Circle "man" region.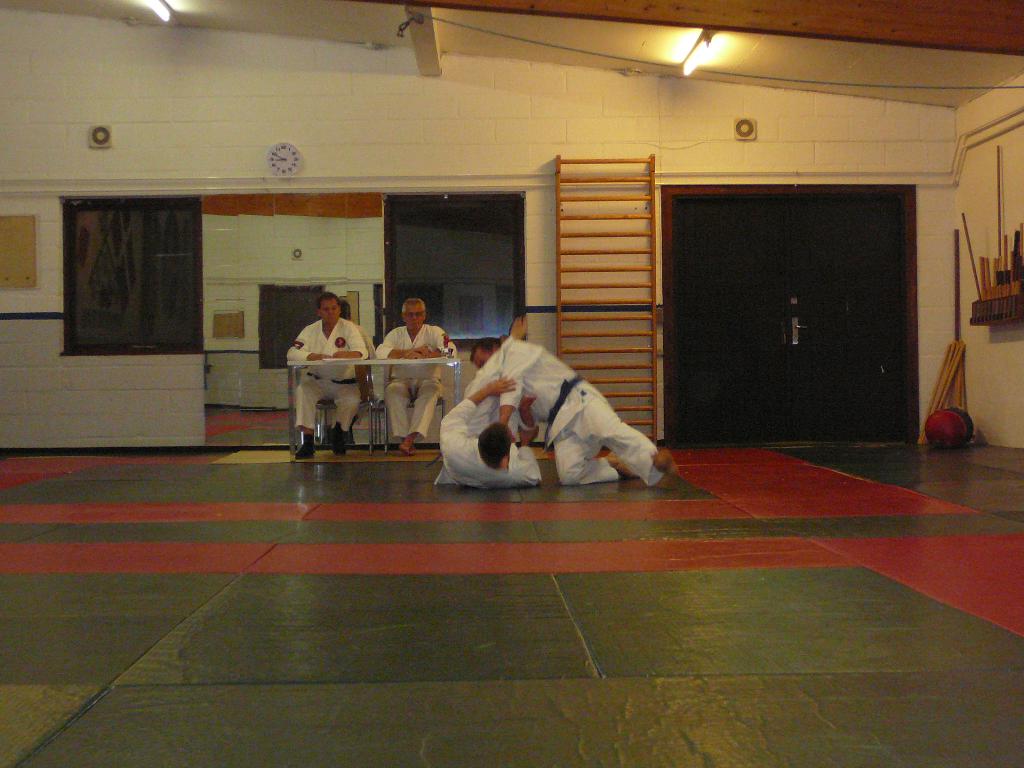
Region: locate(438, 312, 539, 488).
